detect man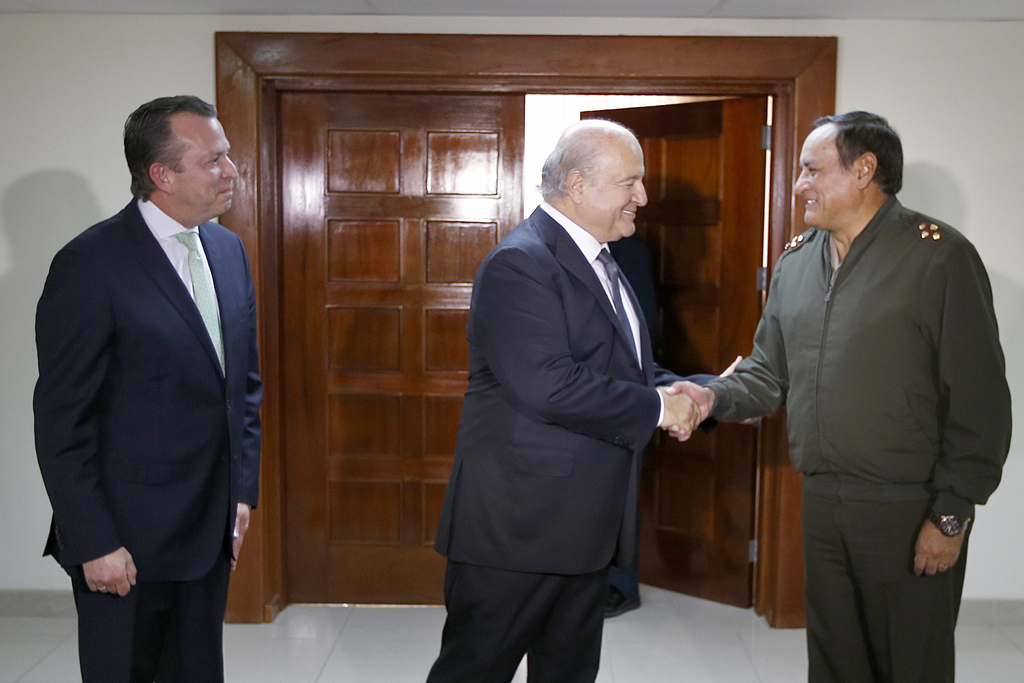
bbox=(665, 106, 1014, 682)
